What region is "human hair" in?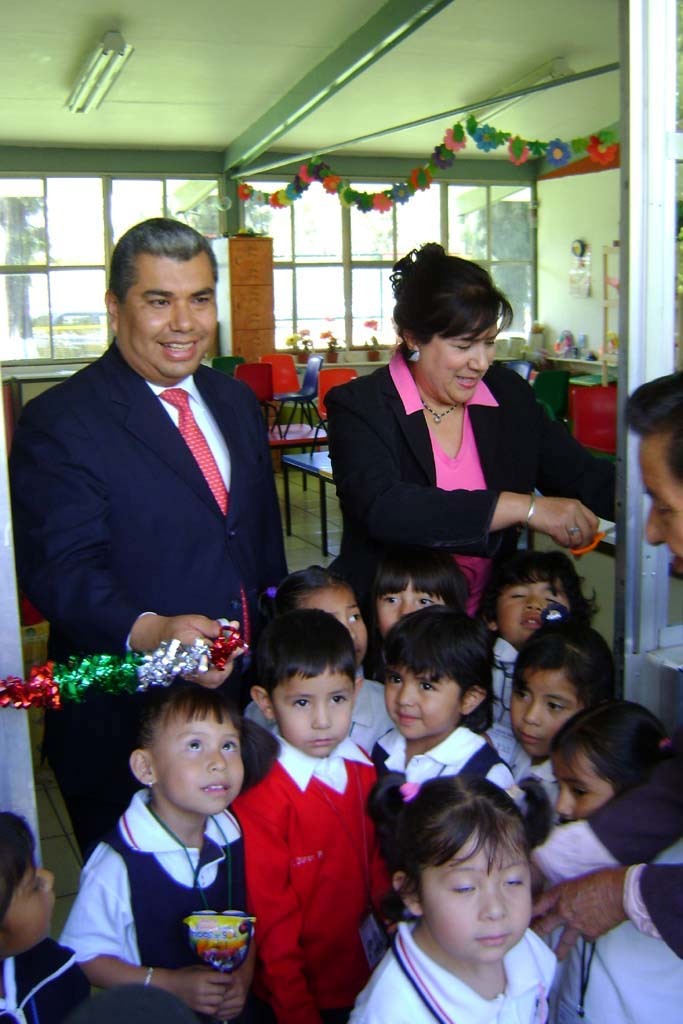
0:802:38:921.
